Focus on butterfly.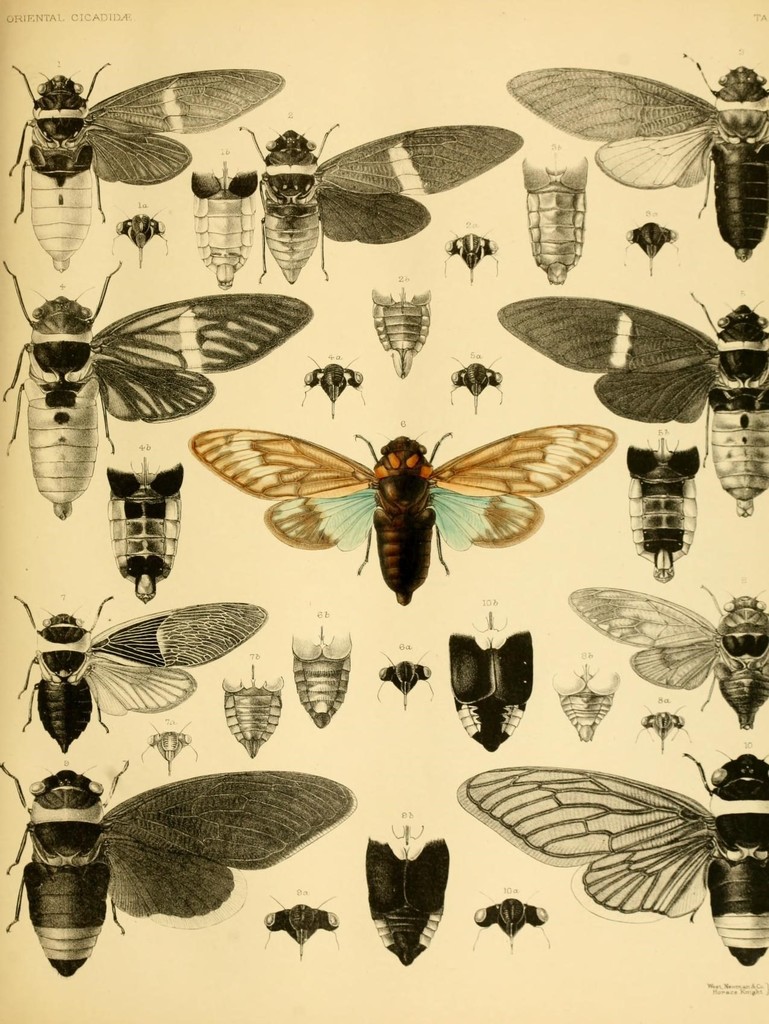
Focused at [x1=1, y1=752, x2=356, y2=974].
